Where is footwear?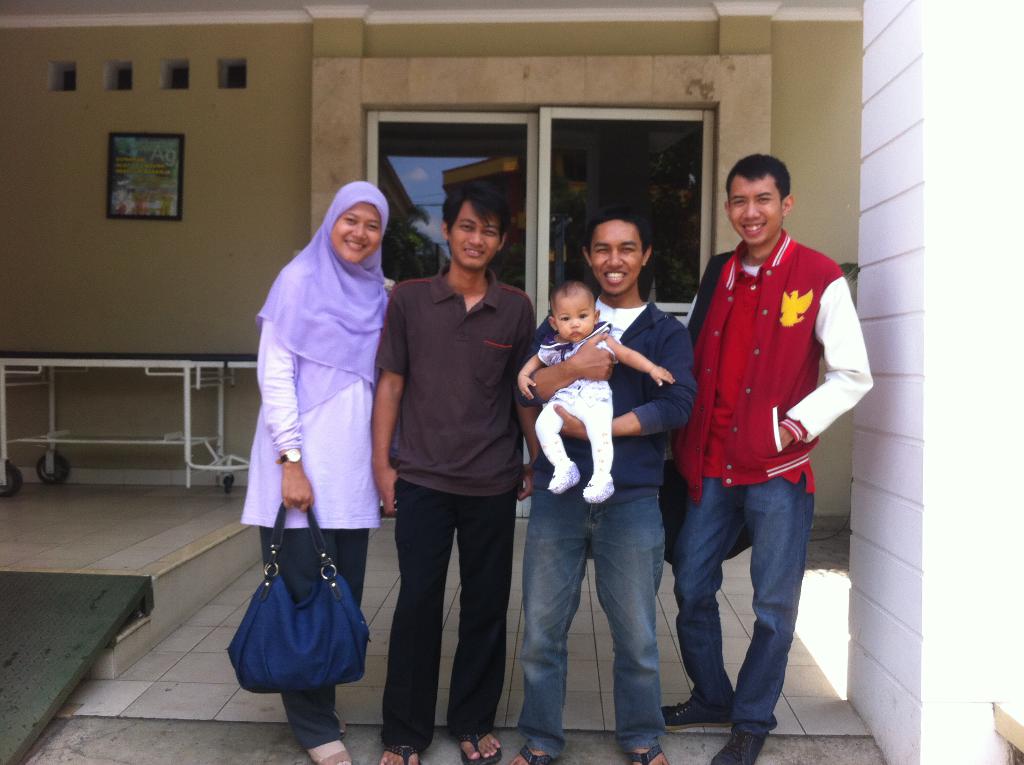
{"x1": 453, "y1": 730, "x2": 506, "y2": 764}.
